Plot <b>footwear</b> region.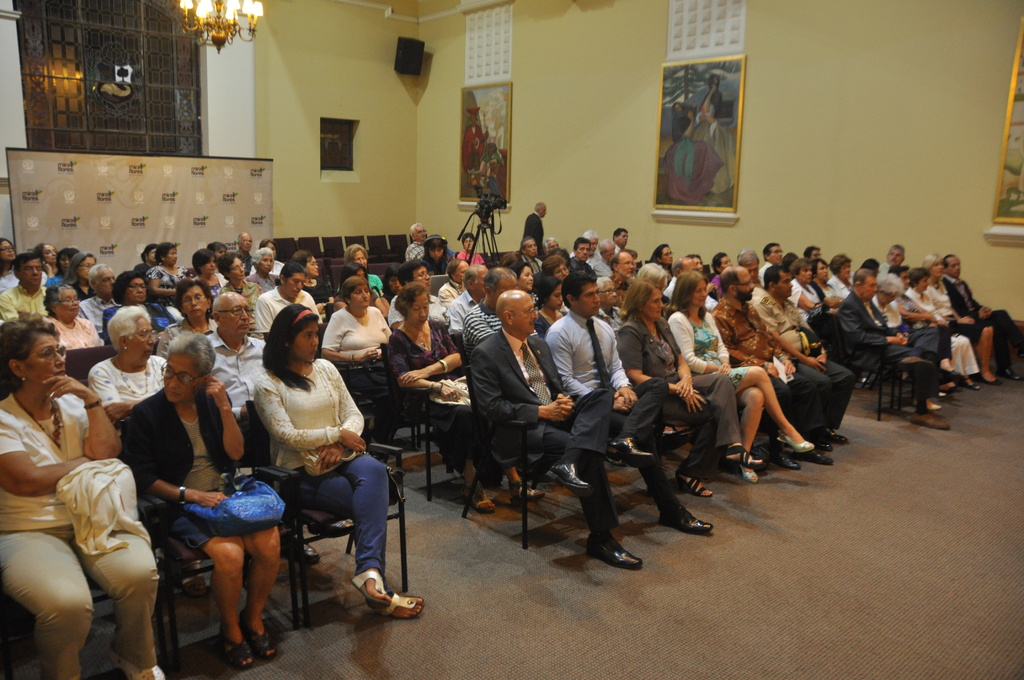
Plotted at {"left": 1004, "top": 366, "right": 1023, "bottom": 381}.
